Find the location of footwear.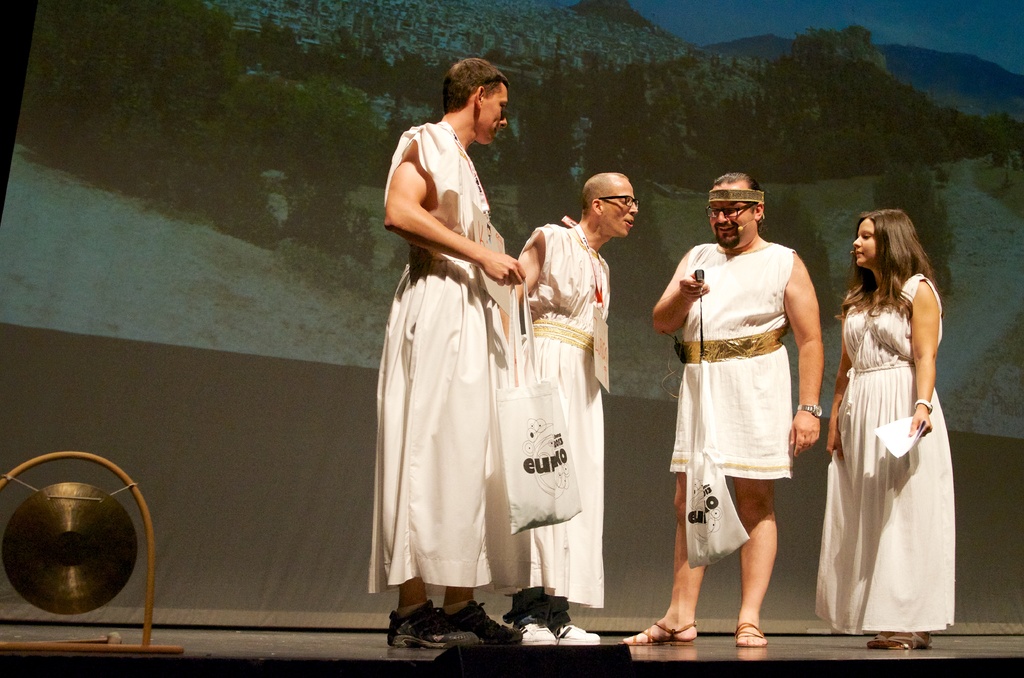
Location: [455,604,518,643].
